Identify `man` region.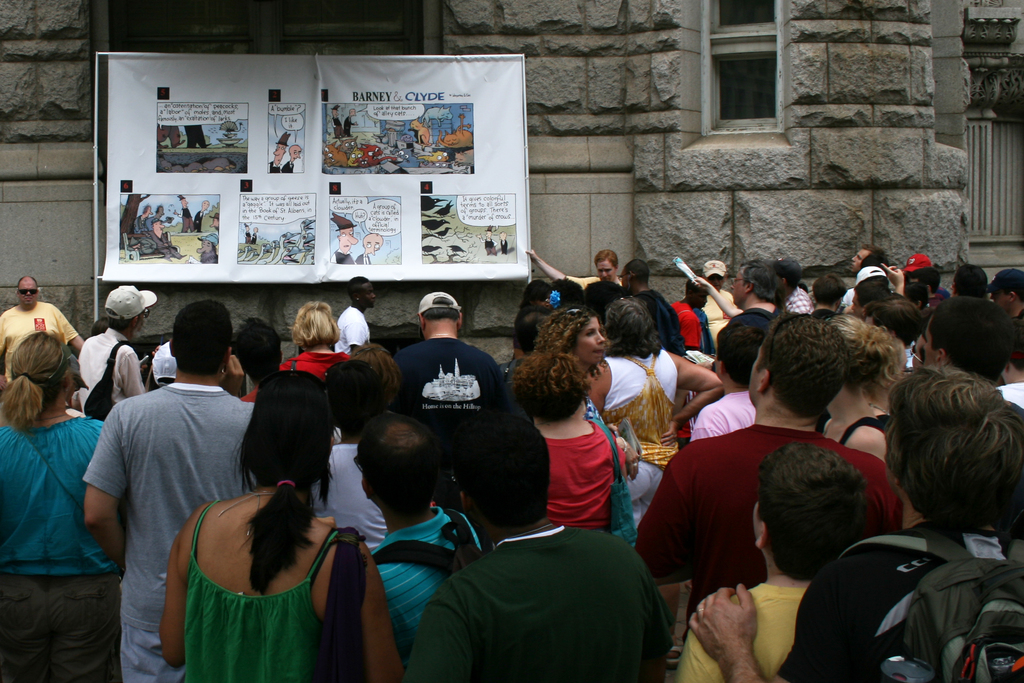
Region: crop(268, 131, 289, 172).
